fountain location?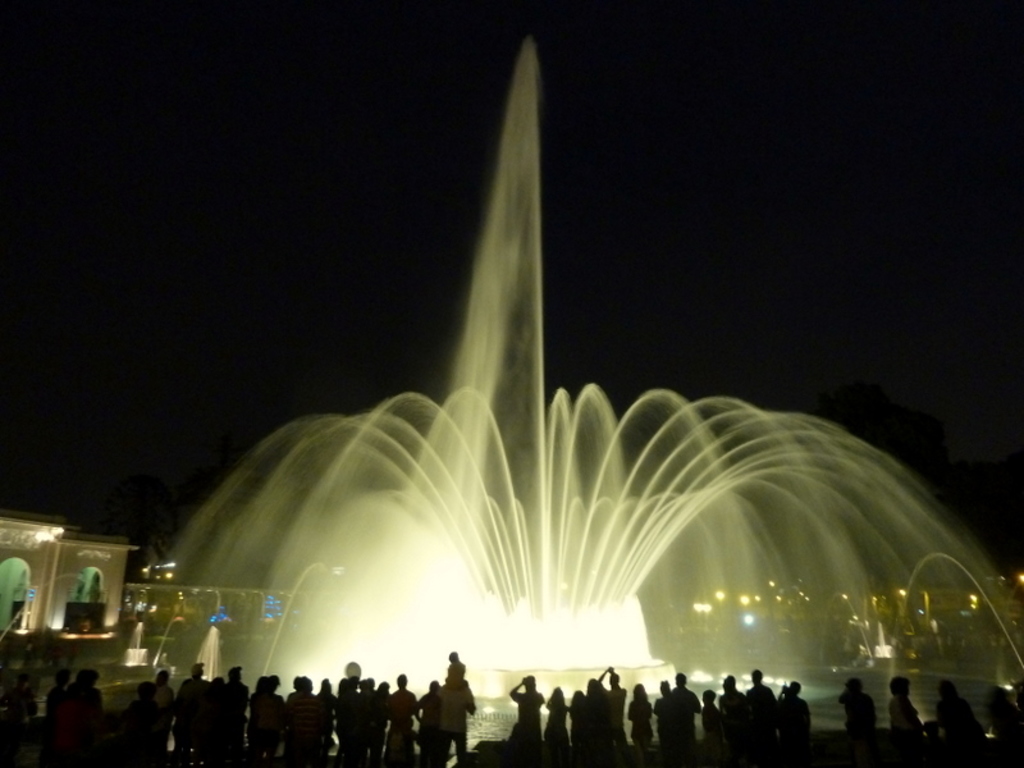
Rect(110, 52, 1015, 703)
